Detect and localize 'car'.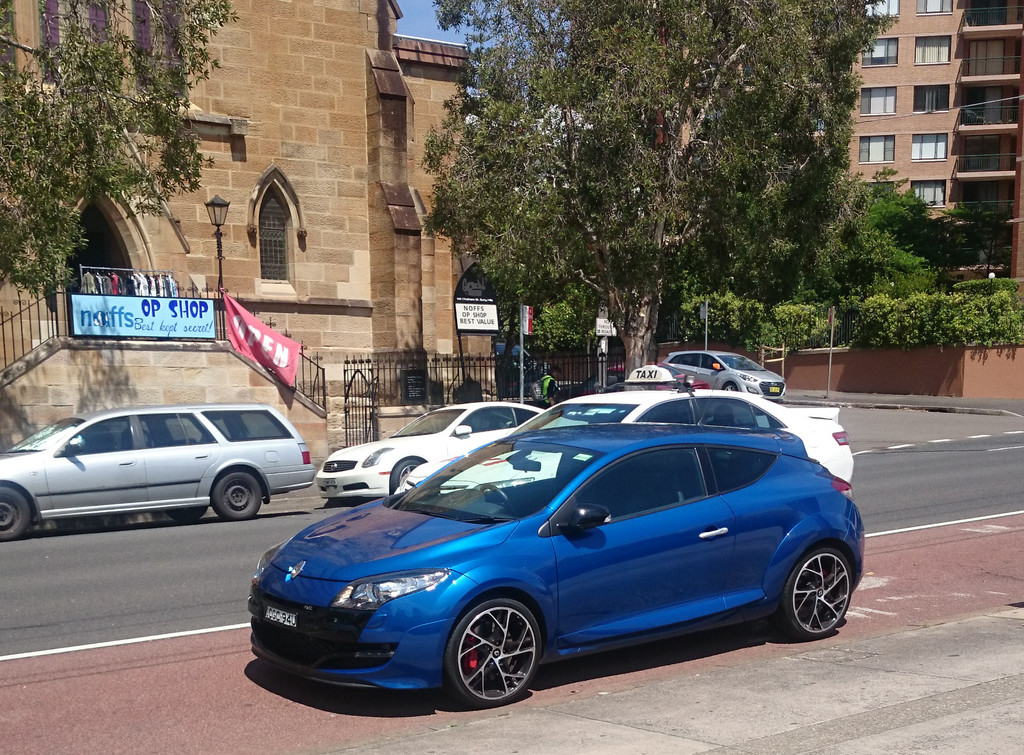
Localized at (654,347,787,400).
